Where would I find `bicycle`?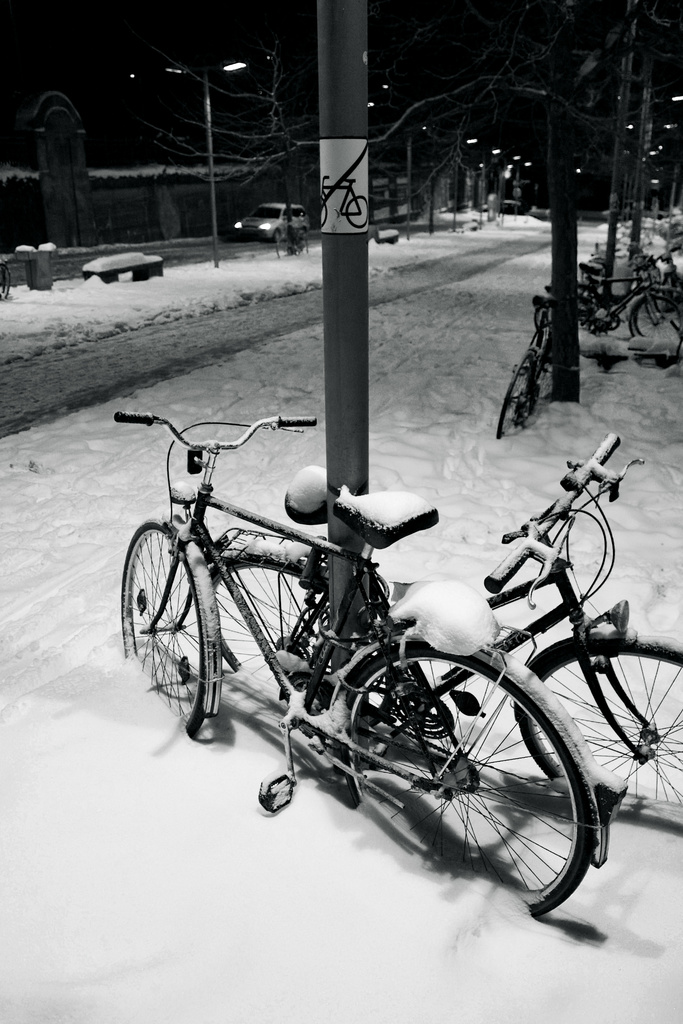
At bbox=[317, 173, 368, 231].
